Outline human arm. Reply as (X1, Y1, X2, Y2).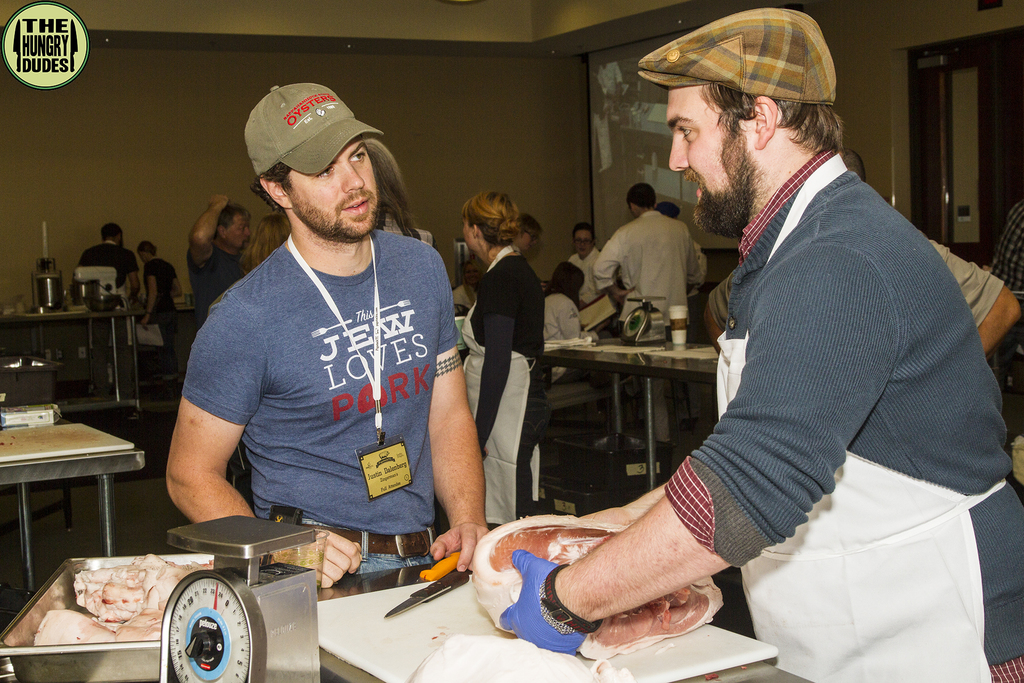
(591, 233, 637, 307).
